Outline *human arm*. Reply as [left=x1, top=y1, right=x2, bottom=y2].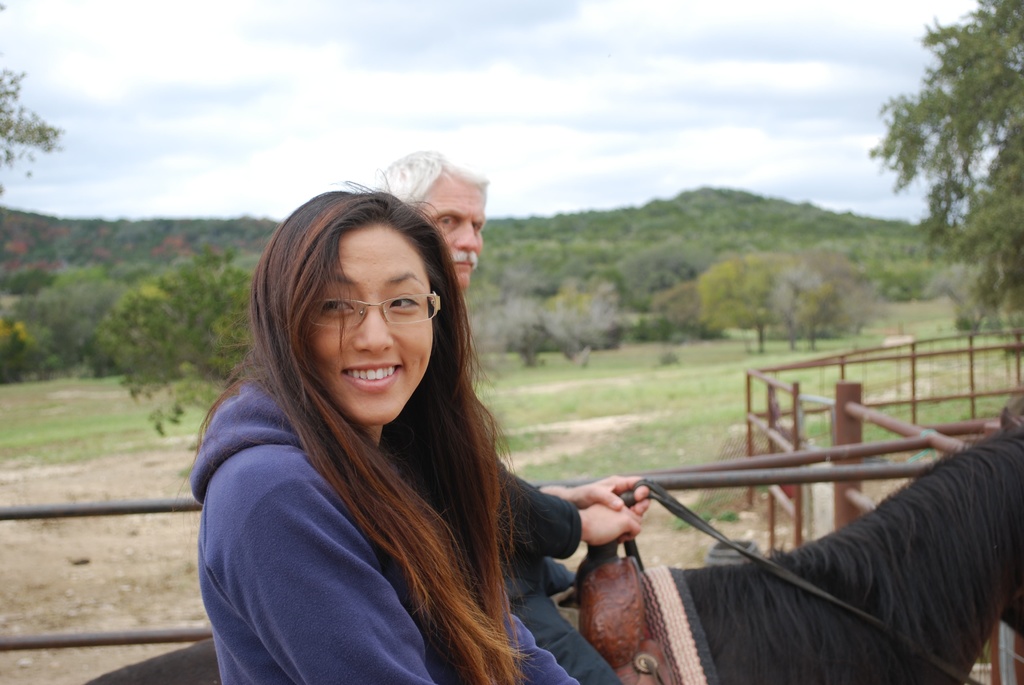
[left=495, top=453, right=644, bottom=562].
